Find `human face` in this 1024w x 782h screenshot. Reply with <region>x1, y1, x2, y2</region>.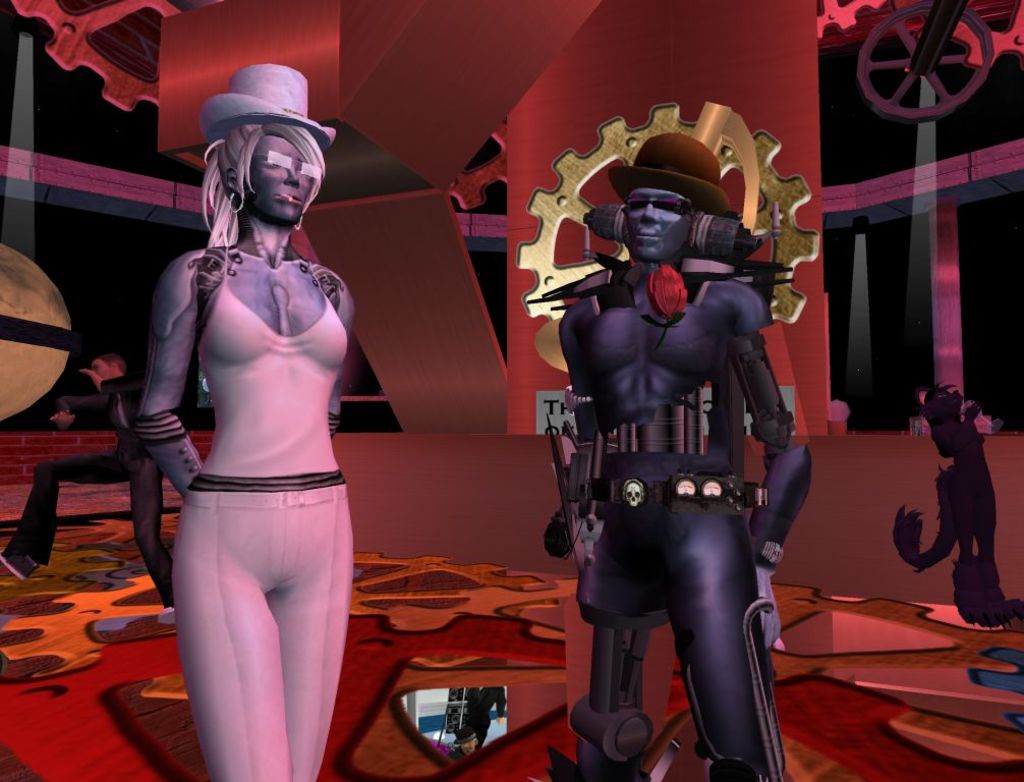
<region>246, 131, 321, 230</region>.
